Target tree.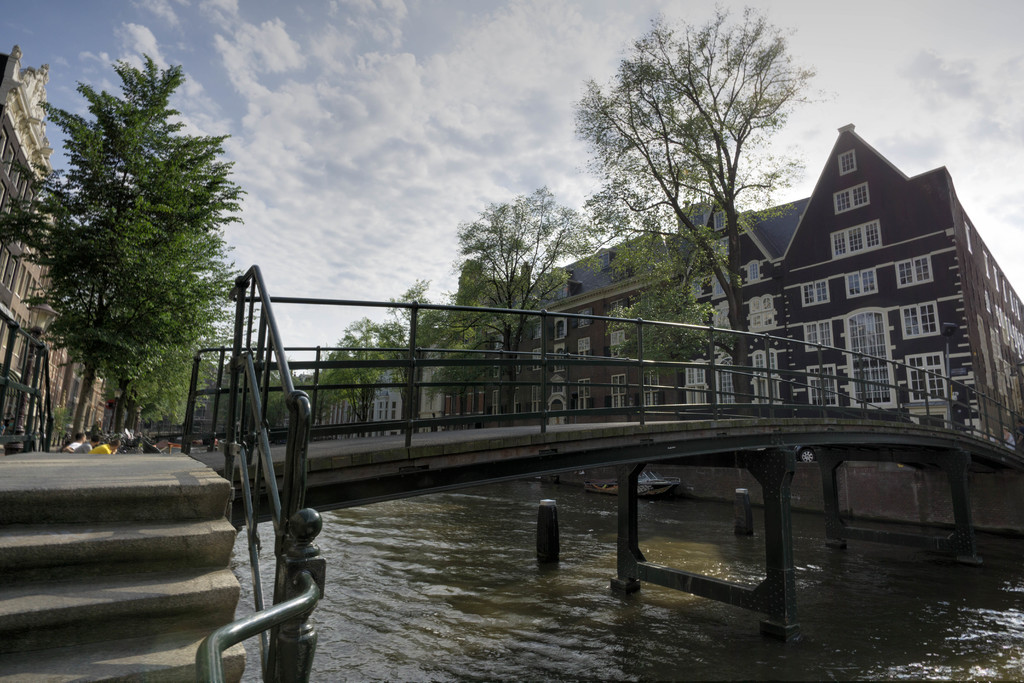
Target region: (left=305, top=320, right=383, bottom=436).
